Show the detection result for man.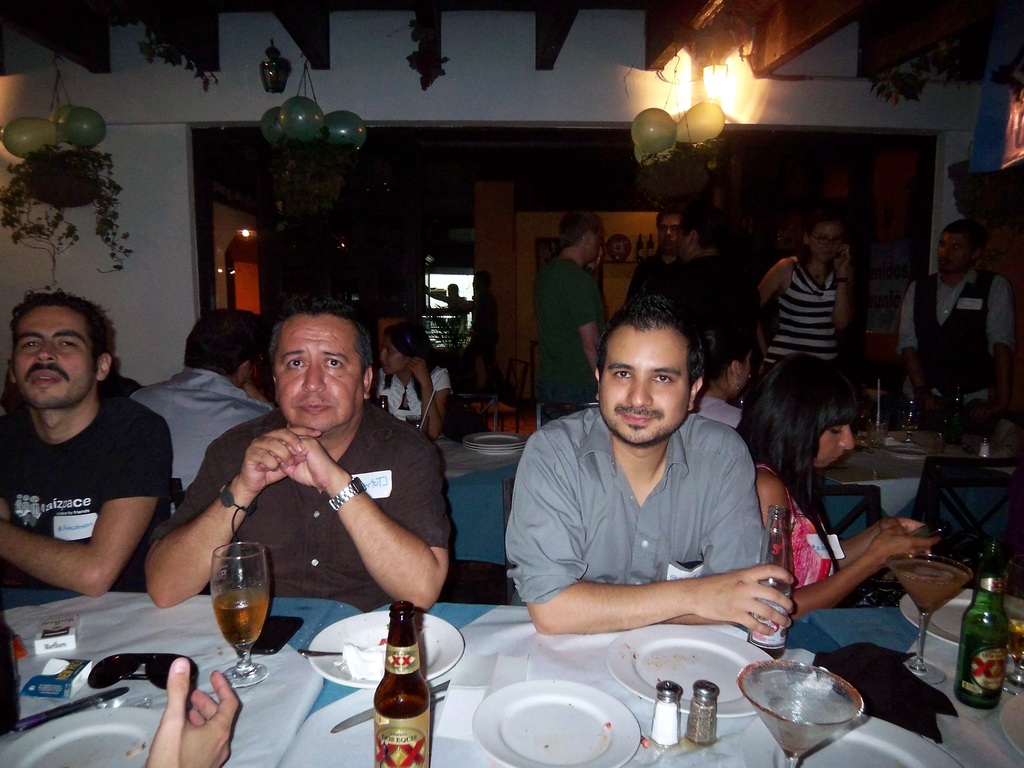
locate(162, 298, 465, 673).
